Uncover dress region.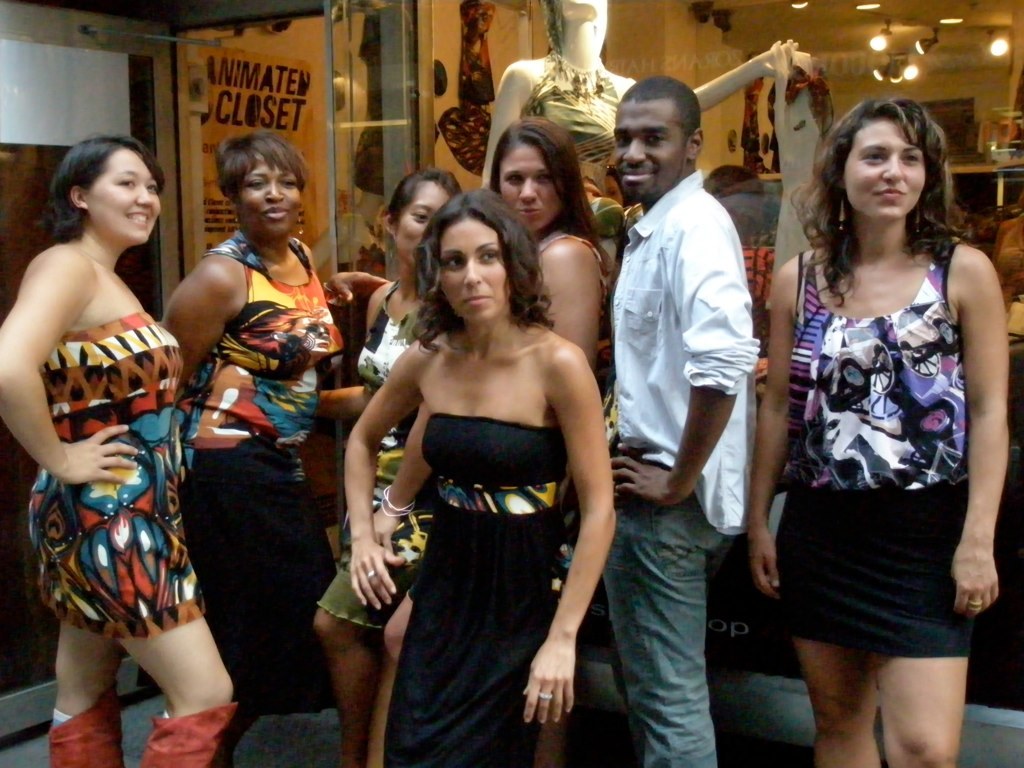
Uncovered: 536 233 620 599.
